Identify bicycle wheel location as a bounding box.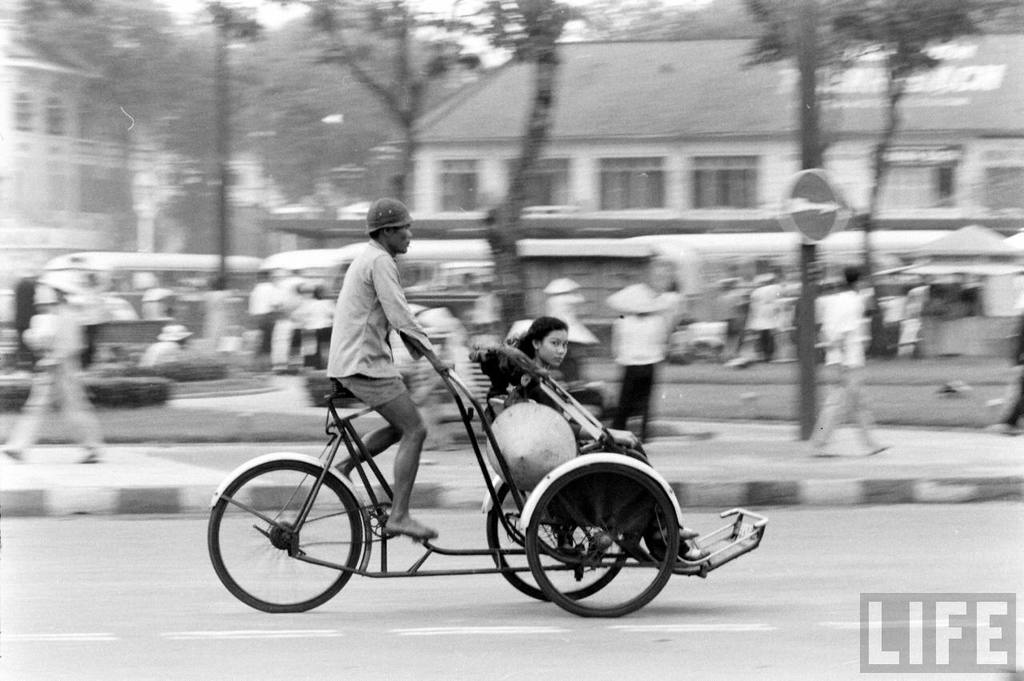
rect(482, 473, 640, 606).
